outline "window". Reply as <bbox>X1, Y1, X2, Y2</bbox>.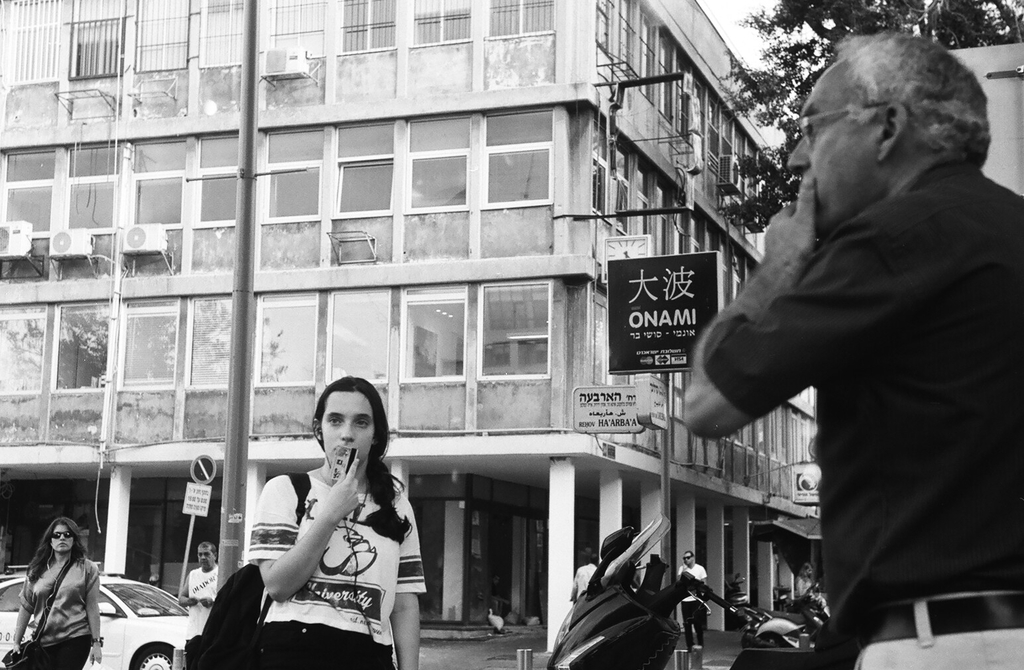
<bbox>71, 143, 113, 174</bbox>.
